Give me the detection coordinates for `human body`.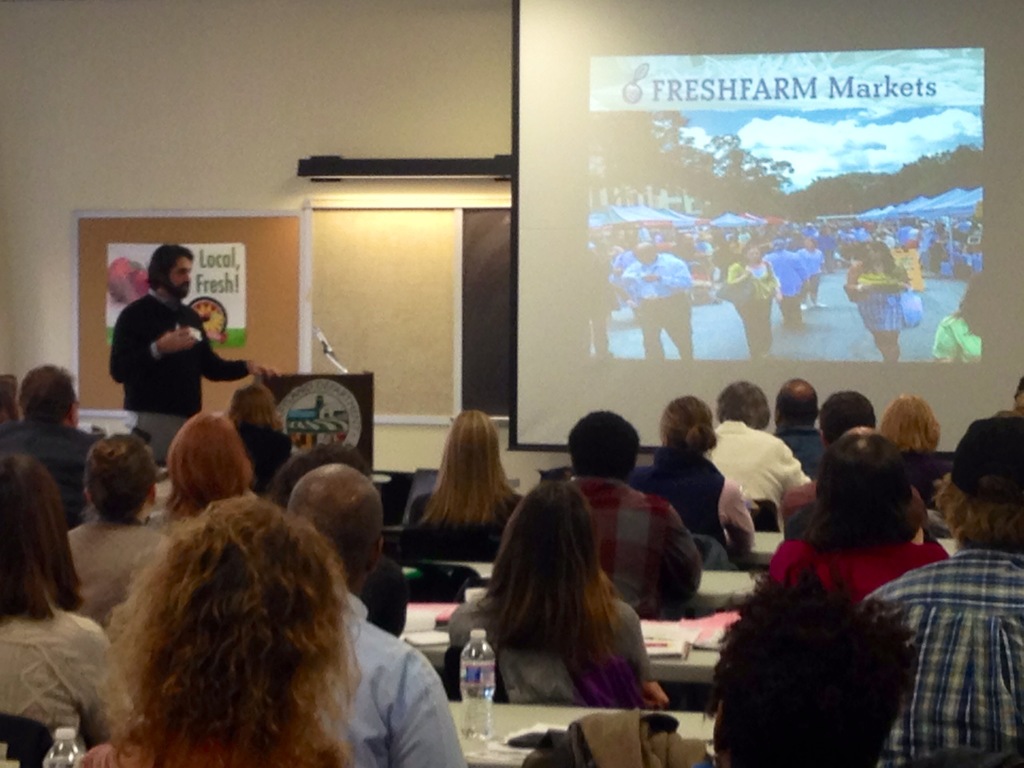
{"left": 731, "top": 241, "right": 783, "bottom": 358}.
